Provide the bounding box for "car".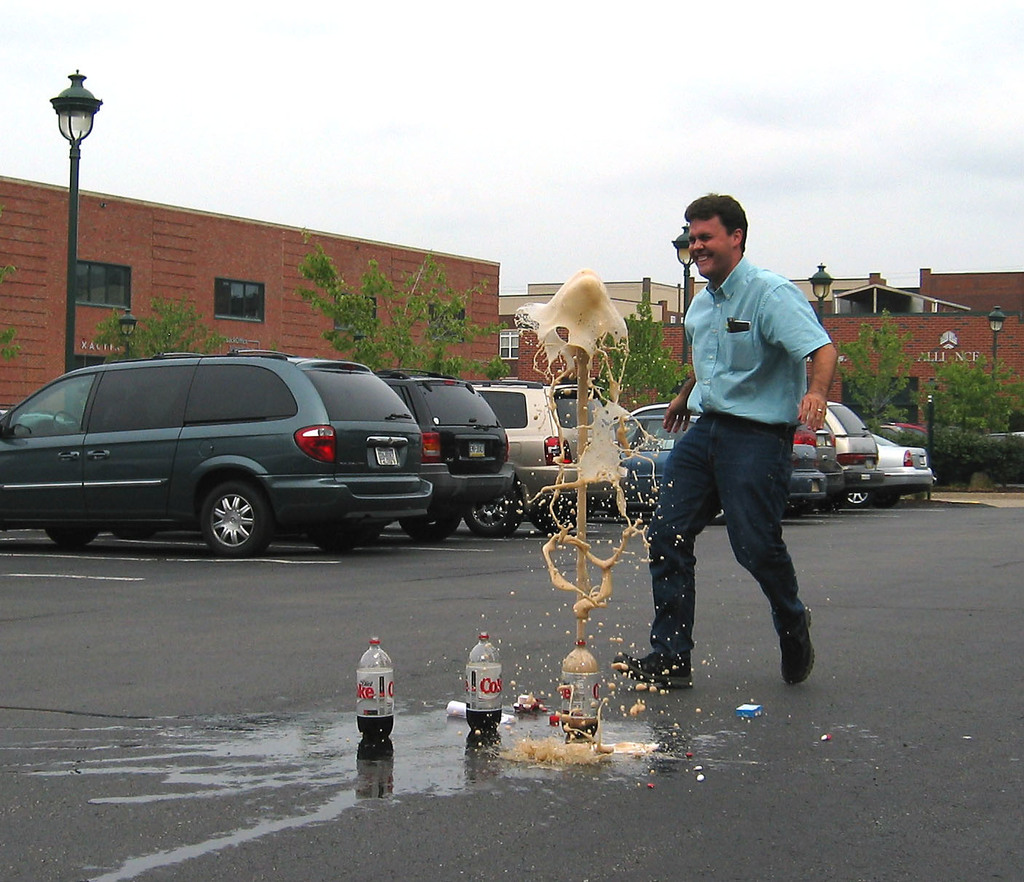
region(426, 389, 630, 532).
